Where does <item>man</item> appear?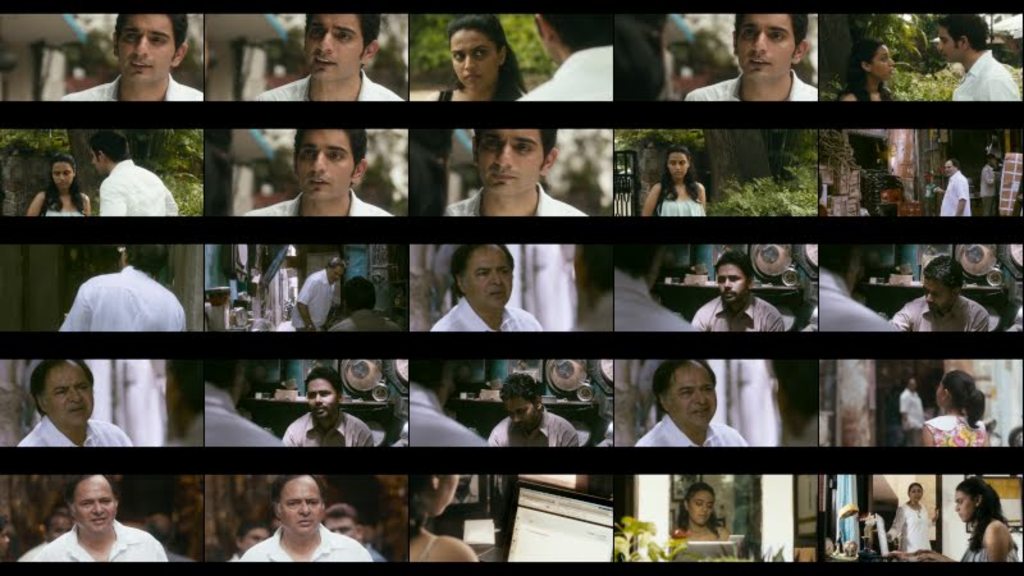
Appears at 488 372 579 445.
